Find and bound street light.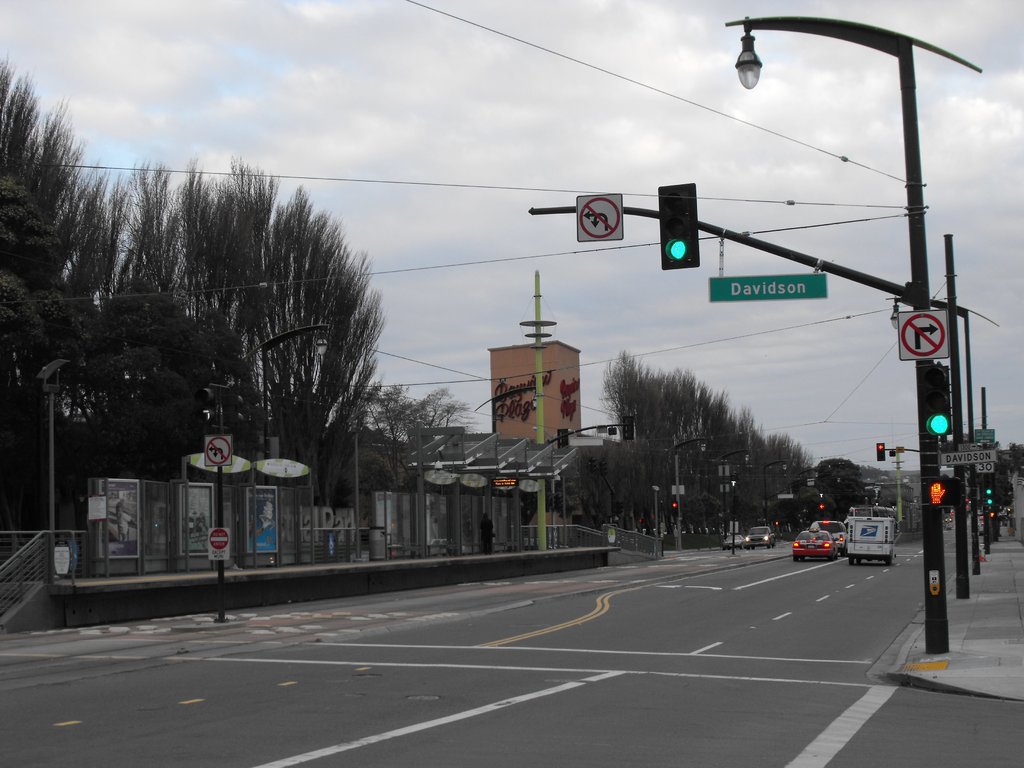
Bound: box(694, 0, 991, 584).
